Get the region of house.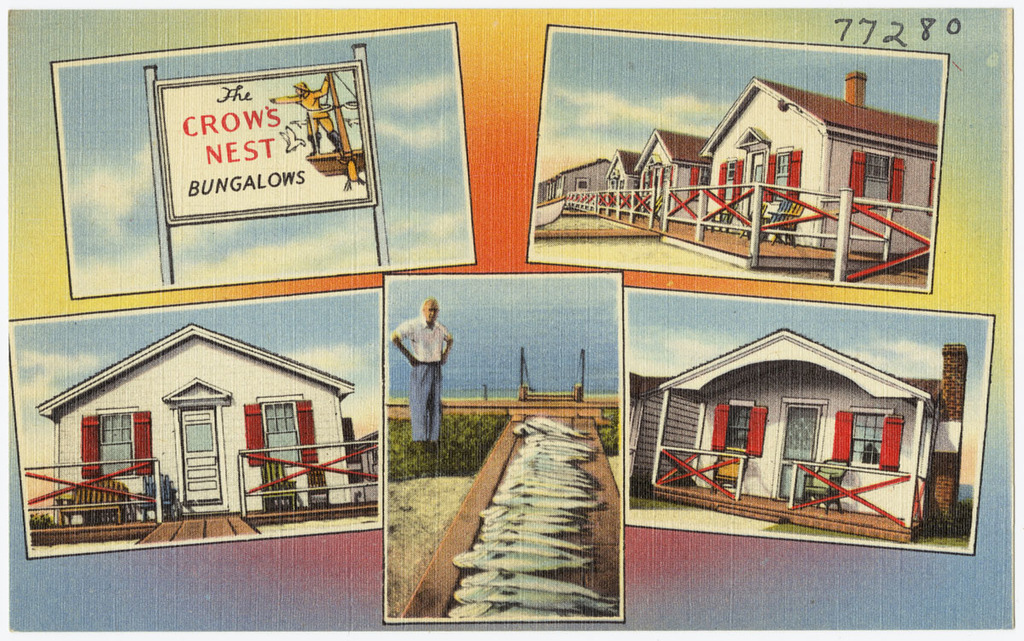
<bbox>623, 295, 977, 553</bbox>.
